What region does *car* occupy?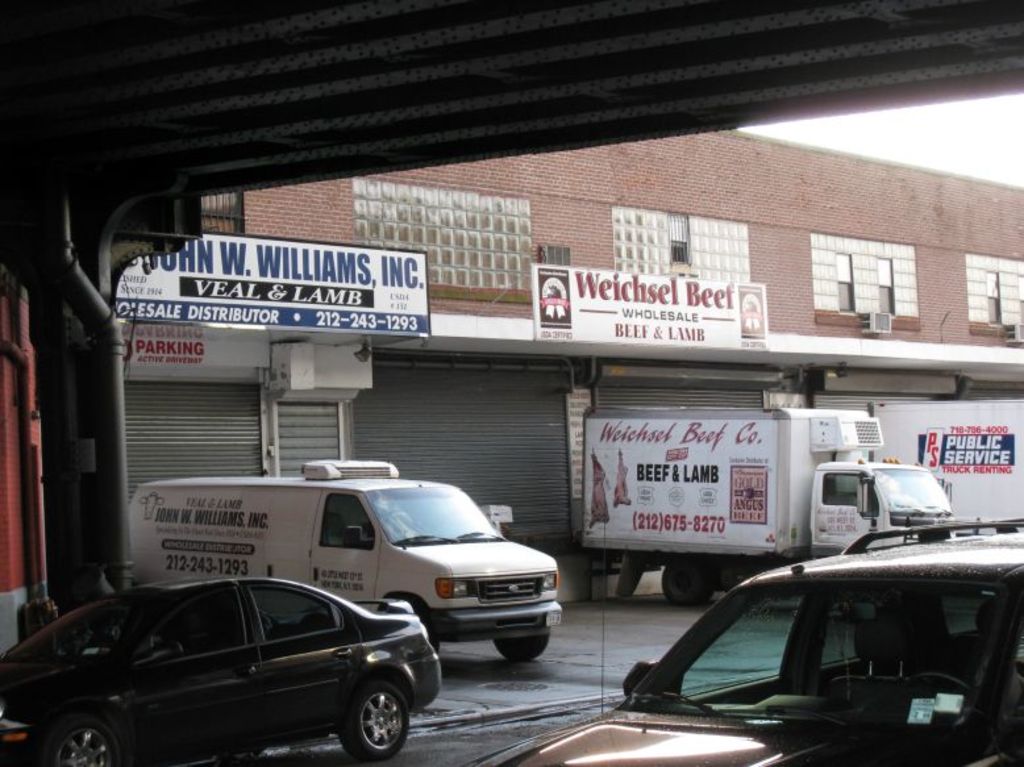
bbox=[5, 575, 444, 760].
